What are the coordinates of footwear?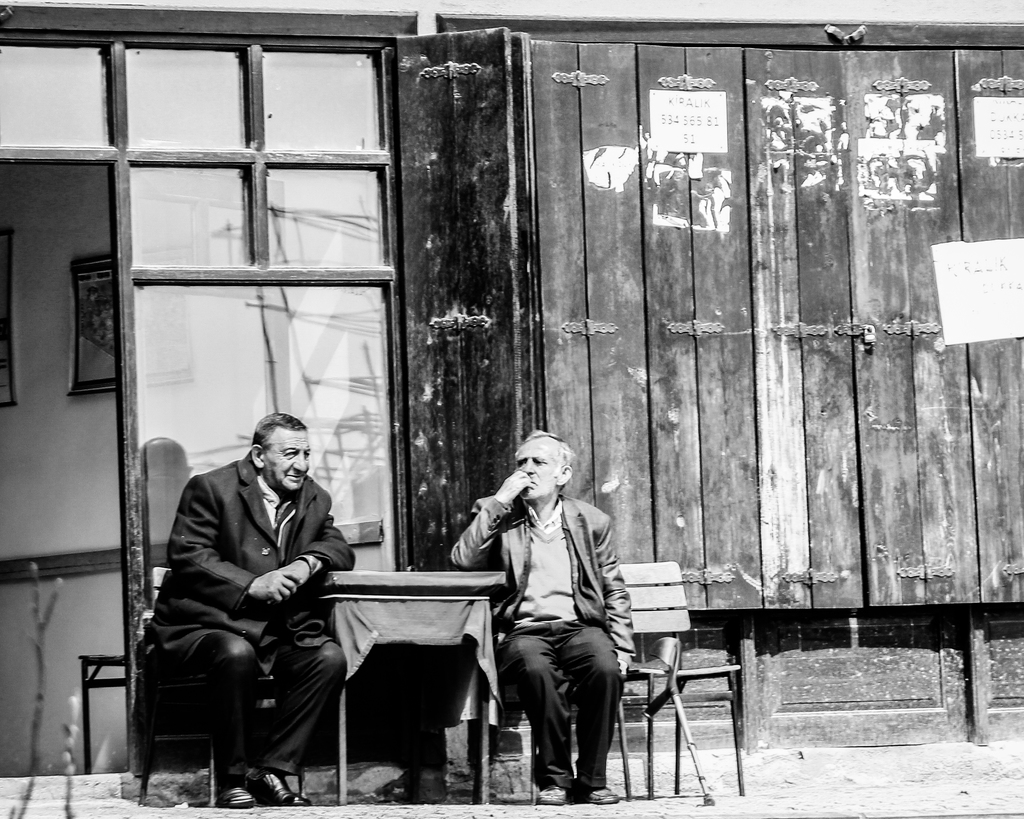
locate(583, 790, 616, 805).
